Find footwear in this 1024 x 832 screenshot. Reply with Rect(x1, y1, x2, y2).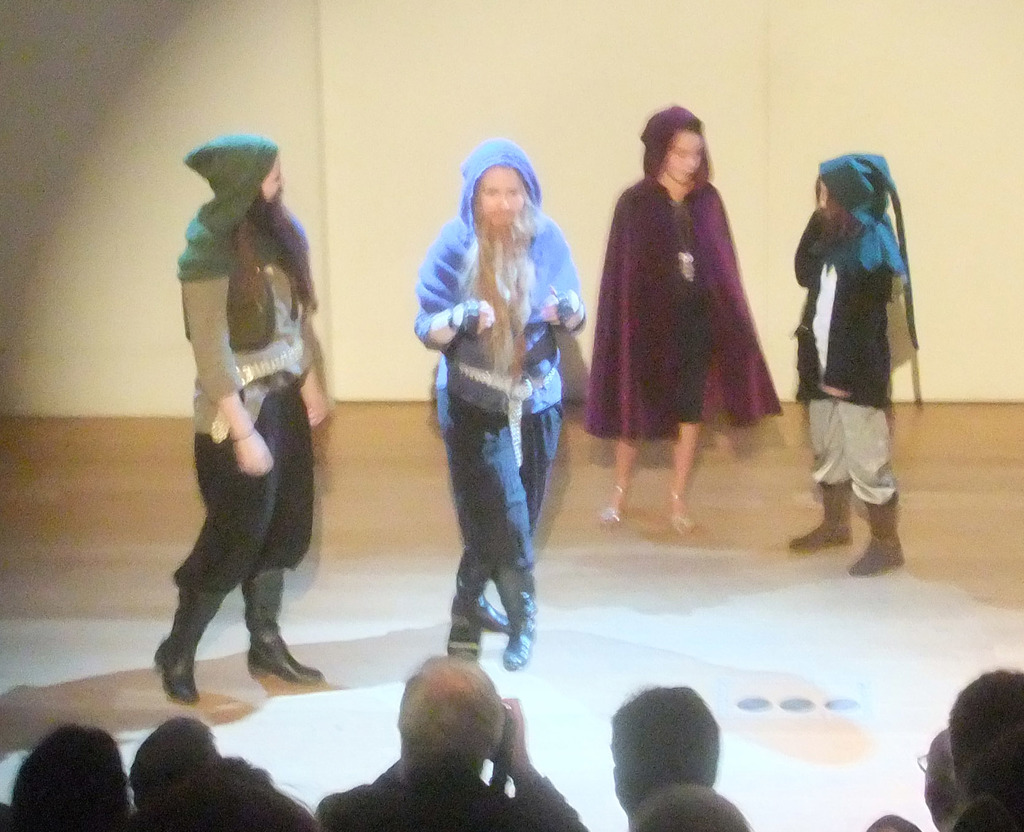
Rect(851, 493, 900, 576).
